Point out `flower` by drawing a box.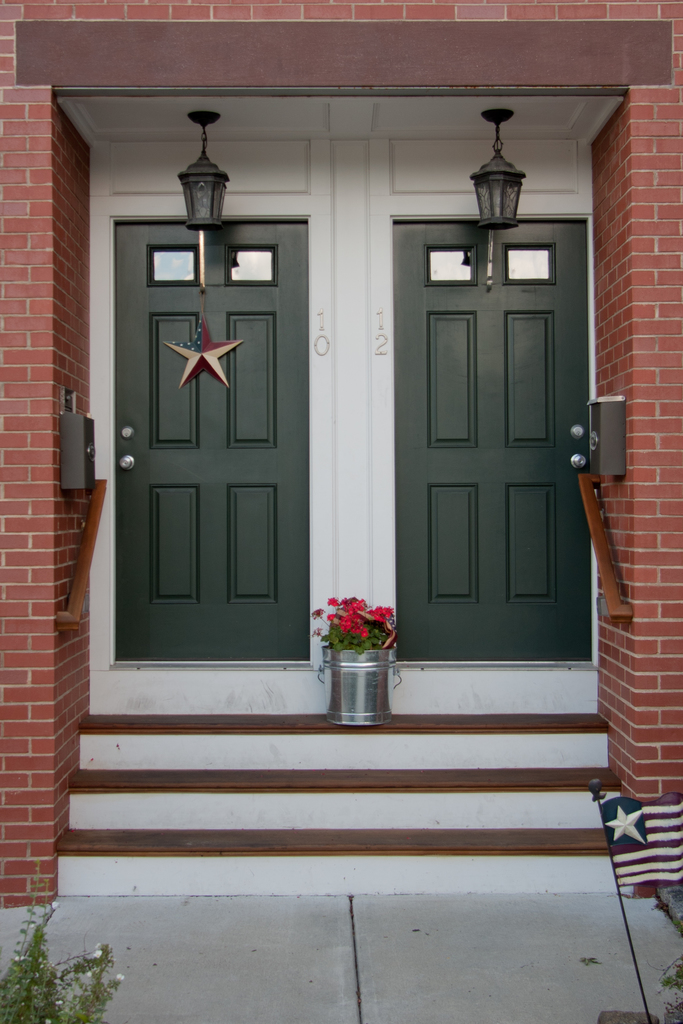
x1=47, y1=899, x2=65, y2=915.
